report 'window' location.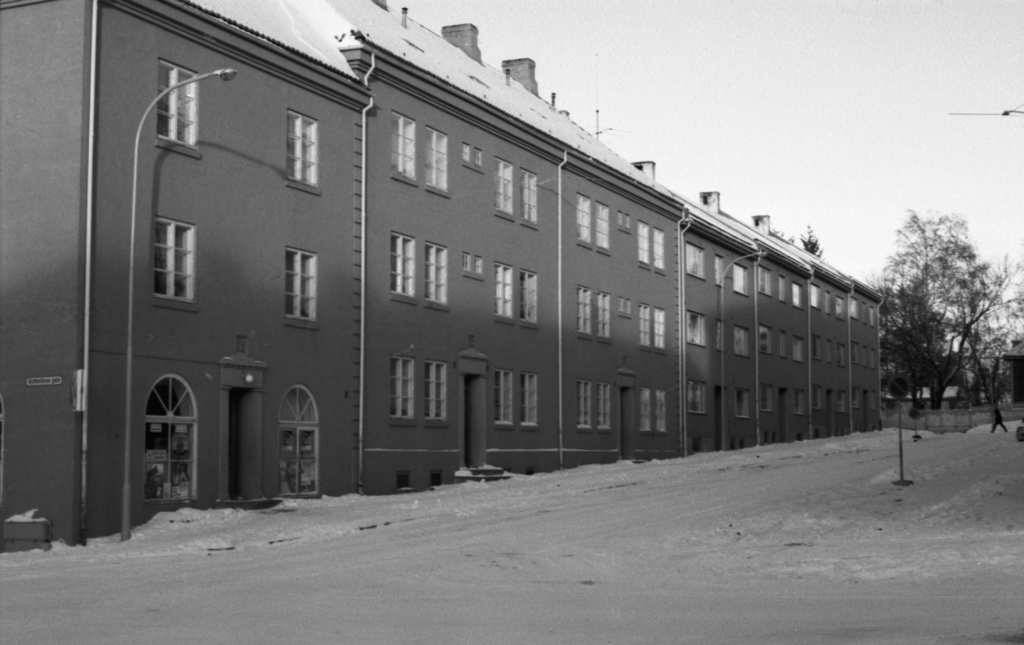
Report: x1=522 y1=271 x2=538 y2=328.
